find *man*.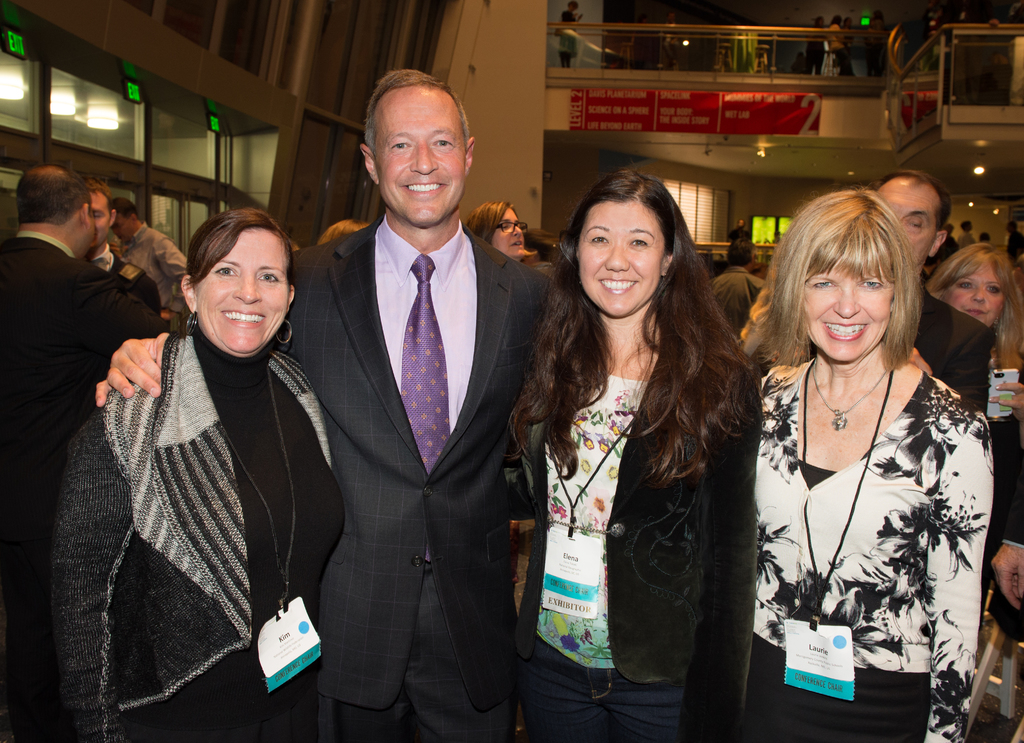
Rect(870, 166, 986, 416).
